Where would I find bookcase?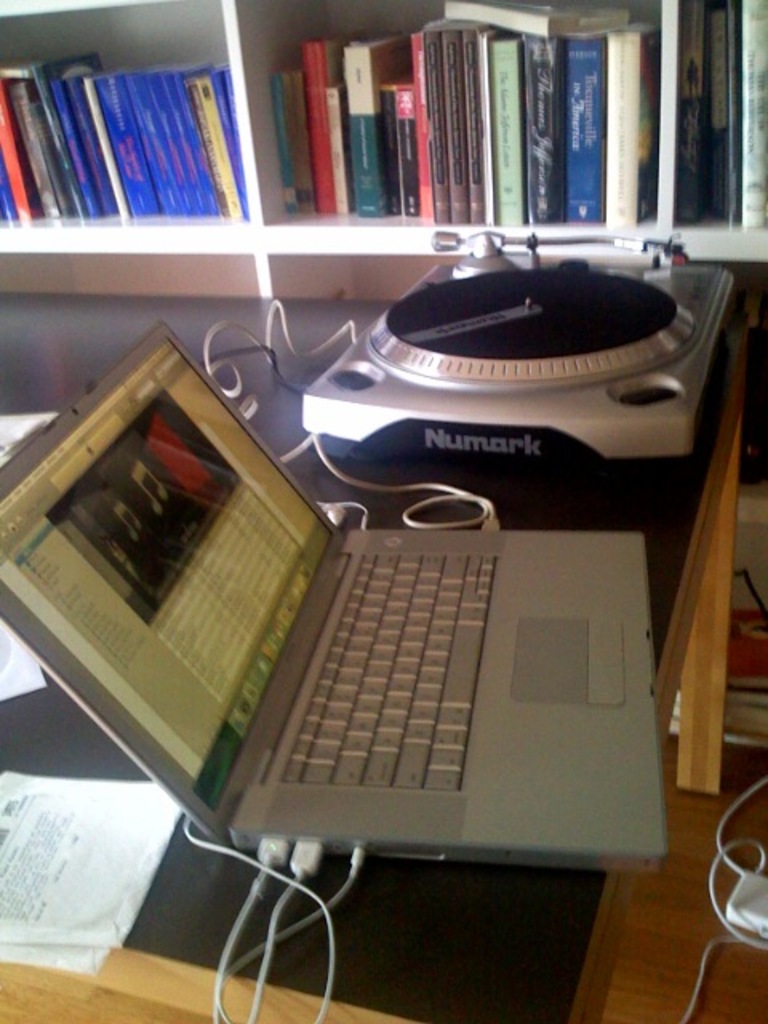
At 0:0:766:739.
